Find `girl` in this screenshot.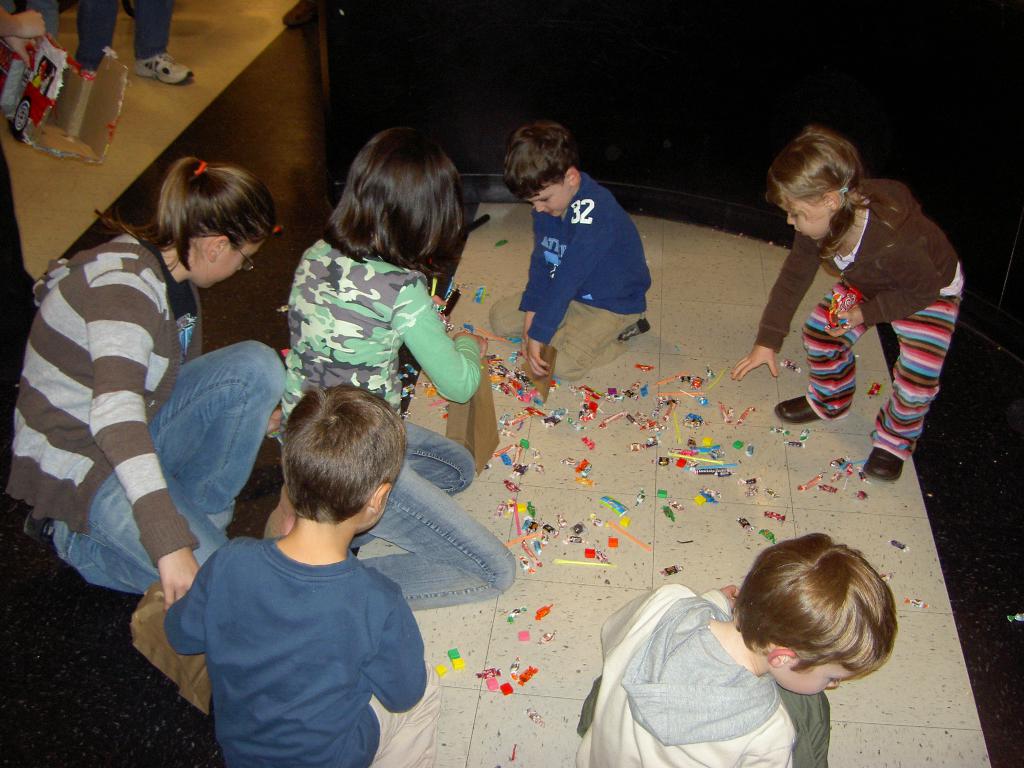
The bounding box for `girl` is Rect(732, 127, 964, 482).
